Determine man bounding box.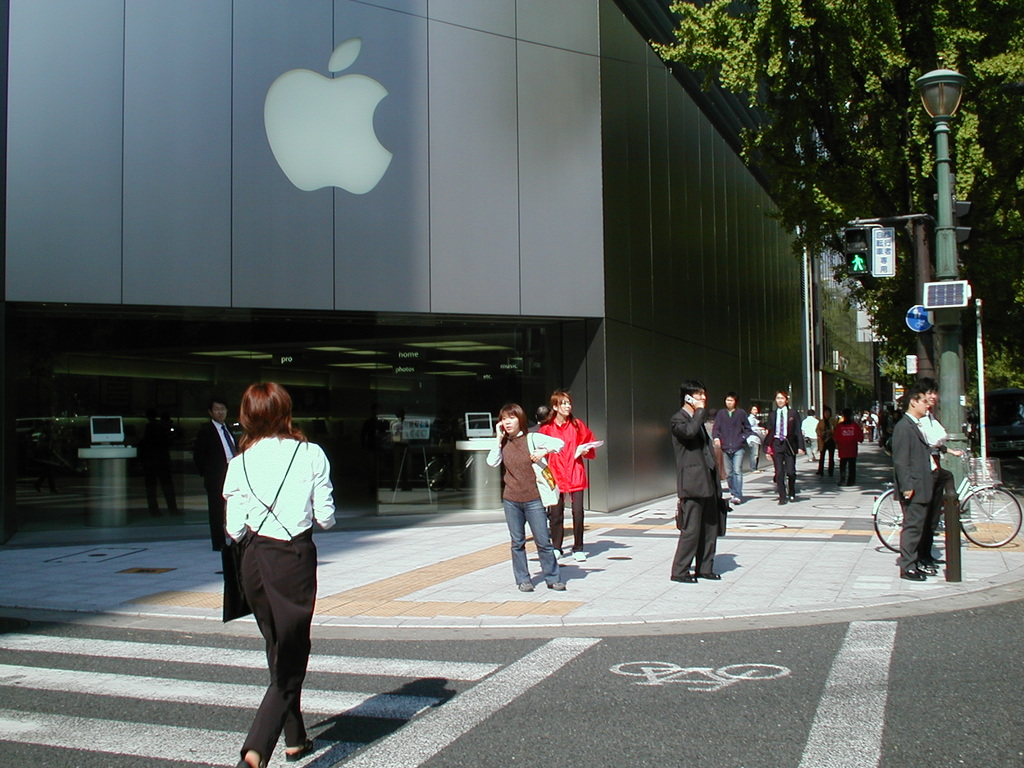
Determined: l=765, t=389, r=808, b=503.
